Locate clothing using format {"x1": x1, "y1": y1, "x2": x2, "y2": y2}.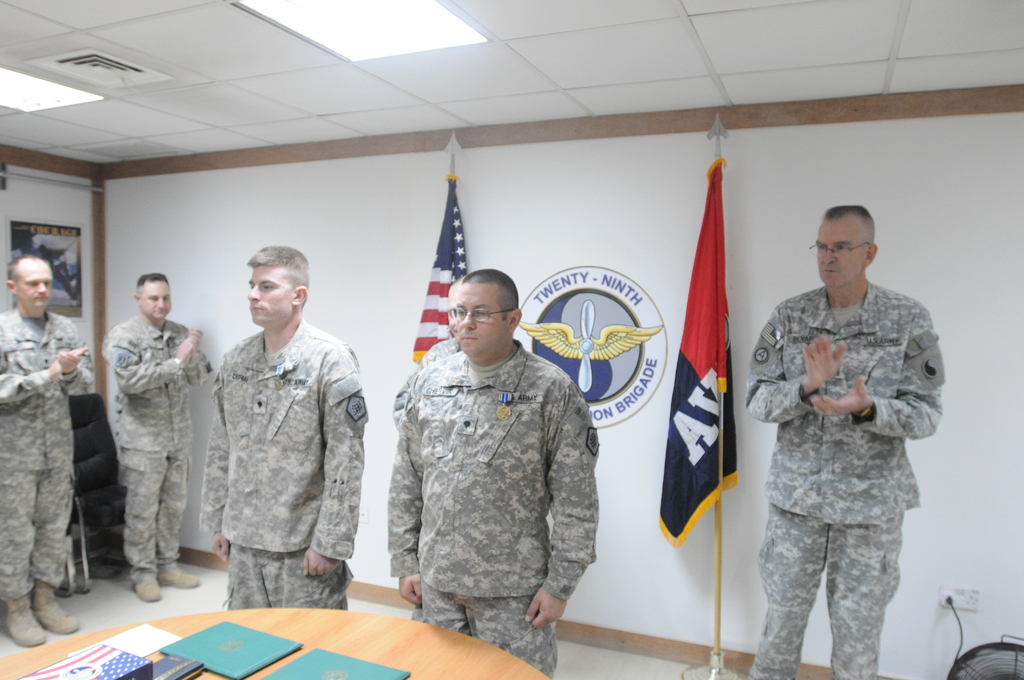
{"x1": 385, "y1": 336, "x2": 598, "y2": 675}.
